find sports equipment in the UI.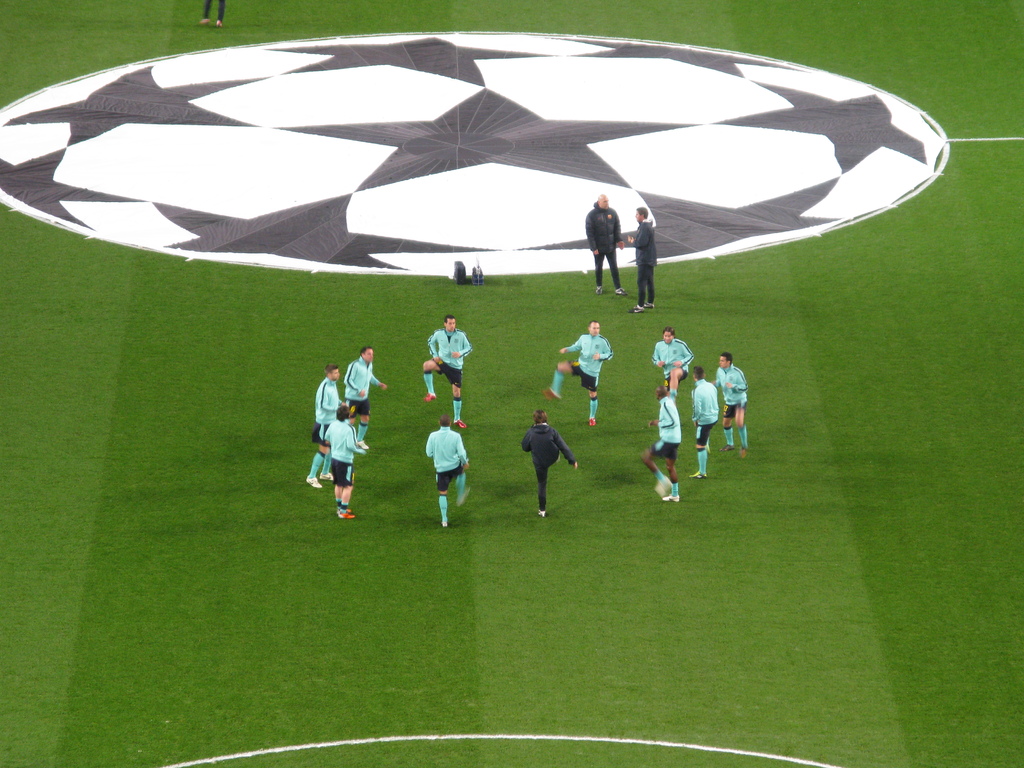
UI element at Rect(595, 285, 603, 294).
